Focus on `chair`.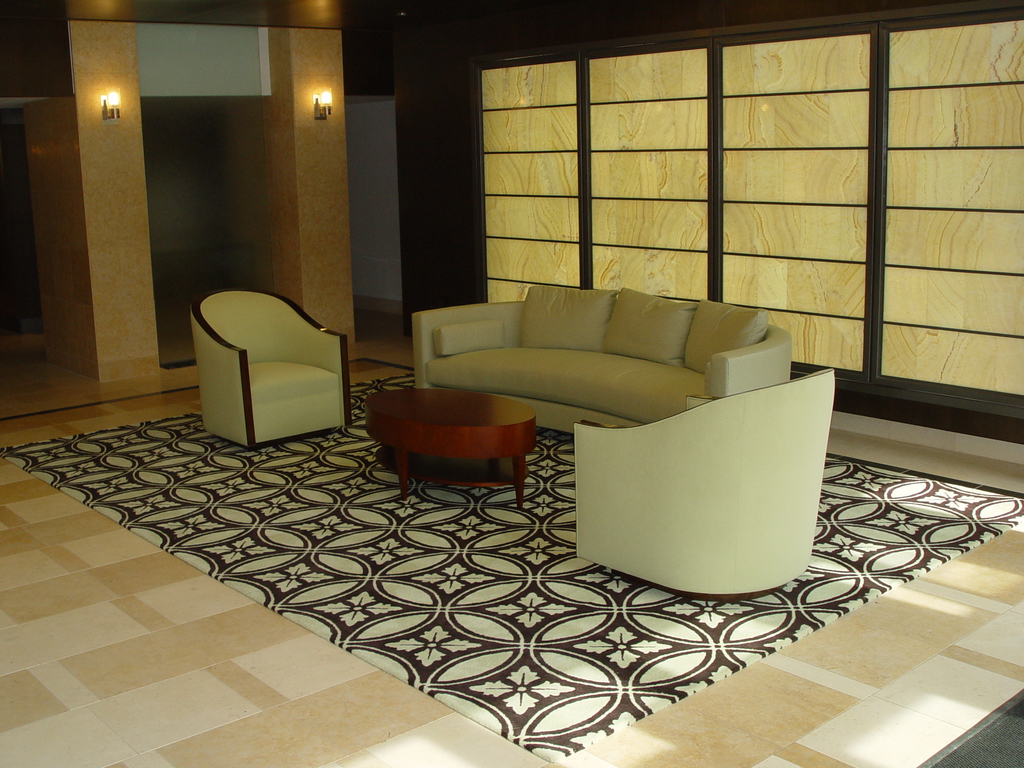
Focused at 580,371,840,605.
